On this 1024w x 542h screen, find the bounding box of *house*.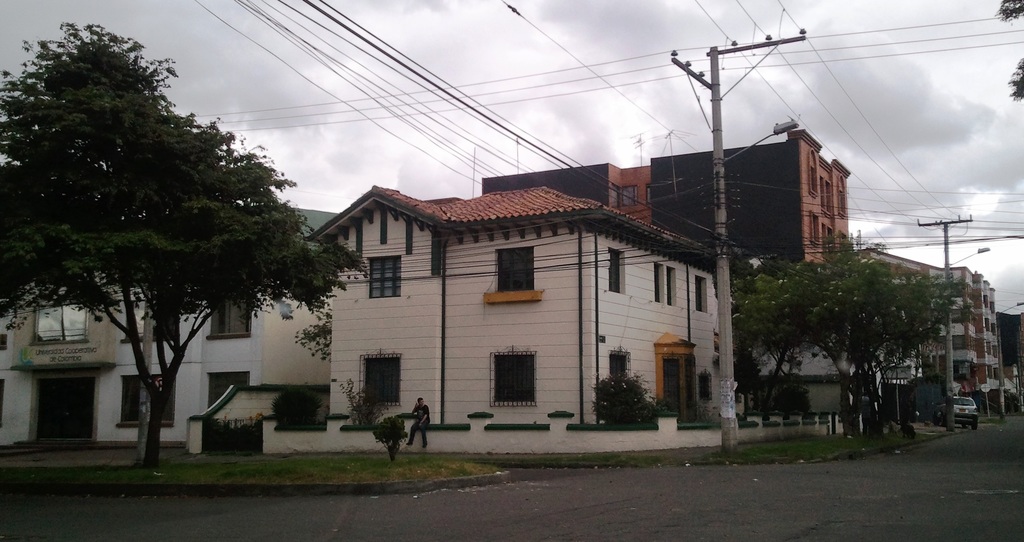
Bounding box: {"x1": 0, "y1": 243, "x2": 209, "y2": 447}.
